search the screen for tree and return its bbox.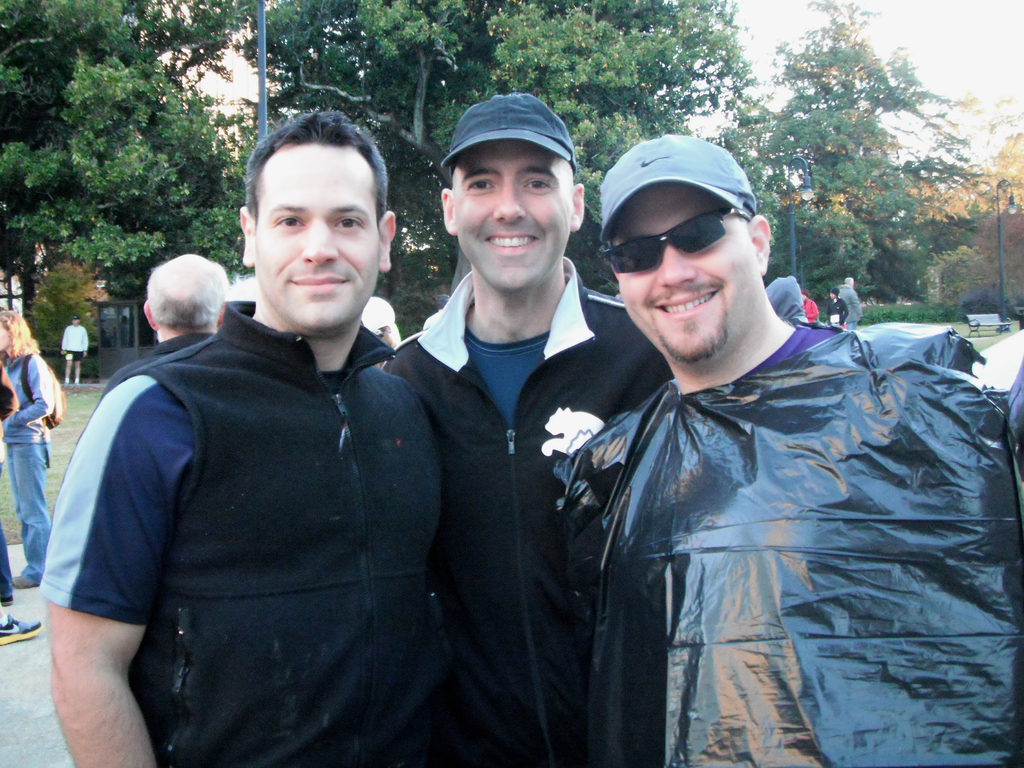
Found: (246, 0, 747, 299).
